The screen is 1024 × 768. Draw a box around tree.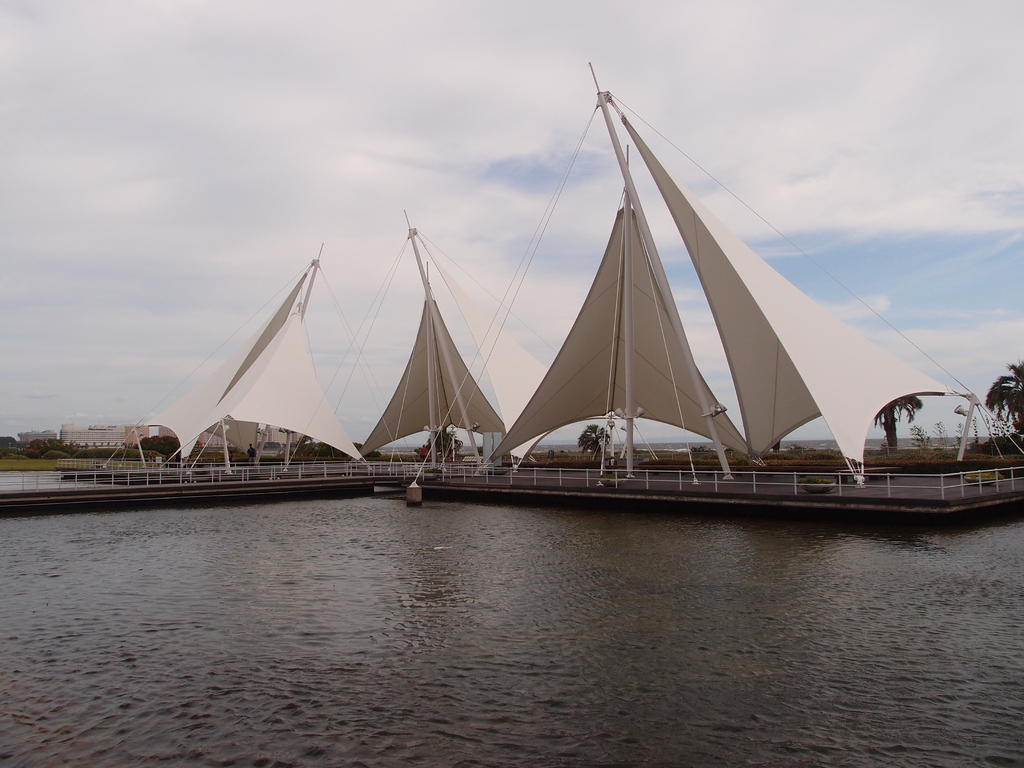
(783, 438, 821, 447).
